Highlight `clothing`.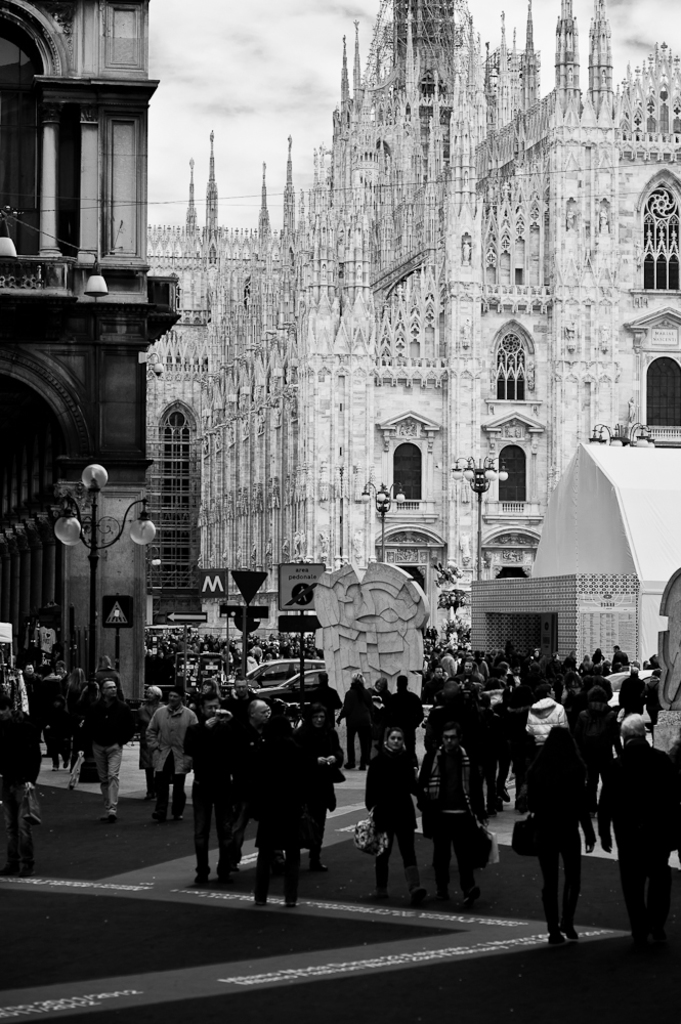
Highlighted region: {"left": 86, "top": 695, "right": 133, "bottom": 815}.
